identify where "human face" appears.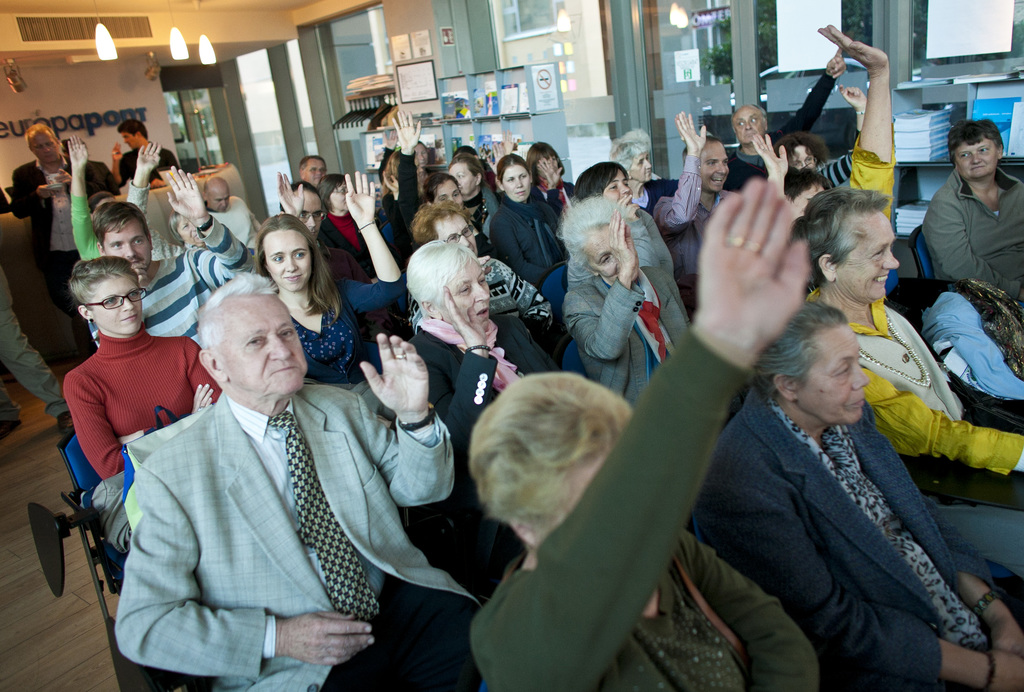
Appears at pyautogui.locateOnScreen(587, 216, 614, 287).
